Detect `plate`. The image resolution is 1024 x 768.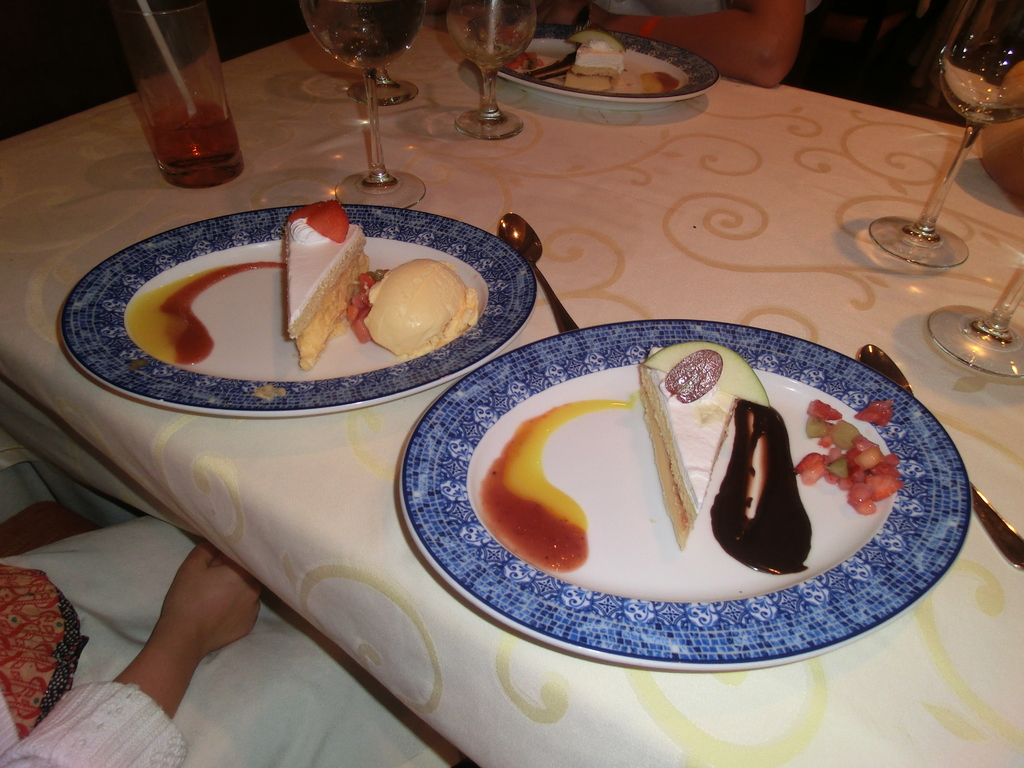
locate(397, 319, 970, 671).
